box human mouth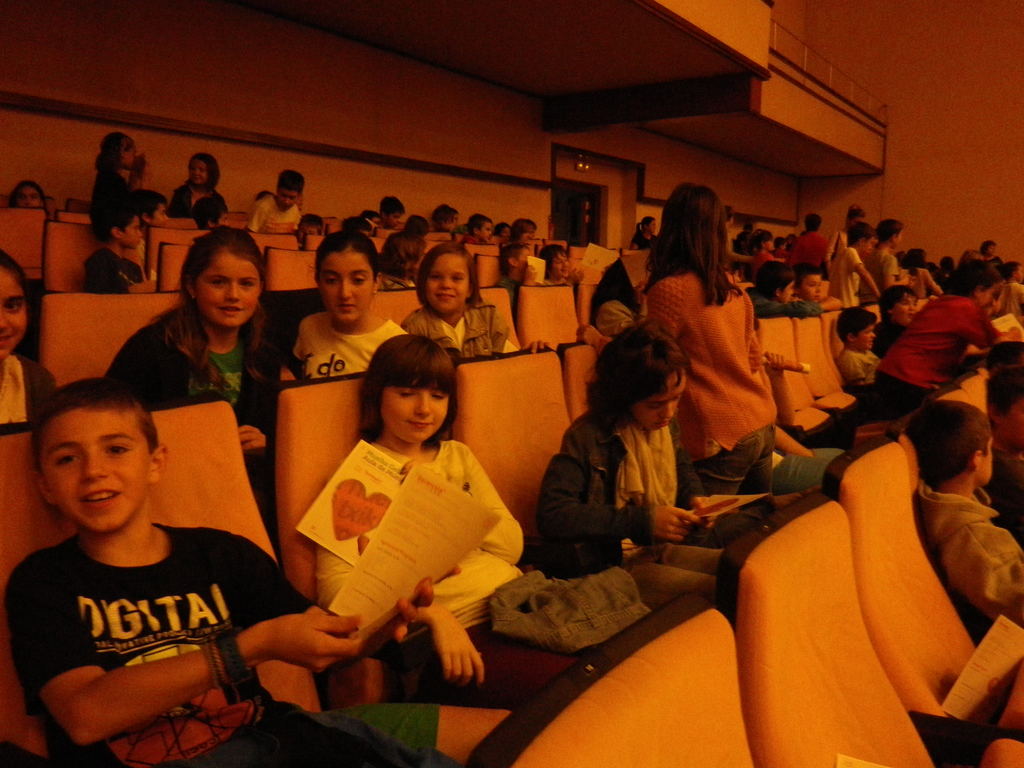
<bbox>218, 302, 242, 316</bbox>
